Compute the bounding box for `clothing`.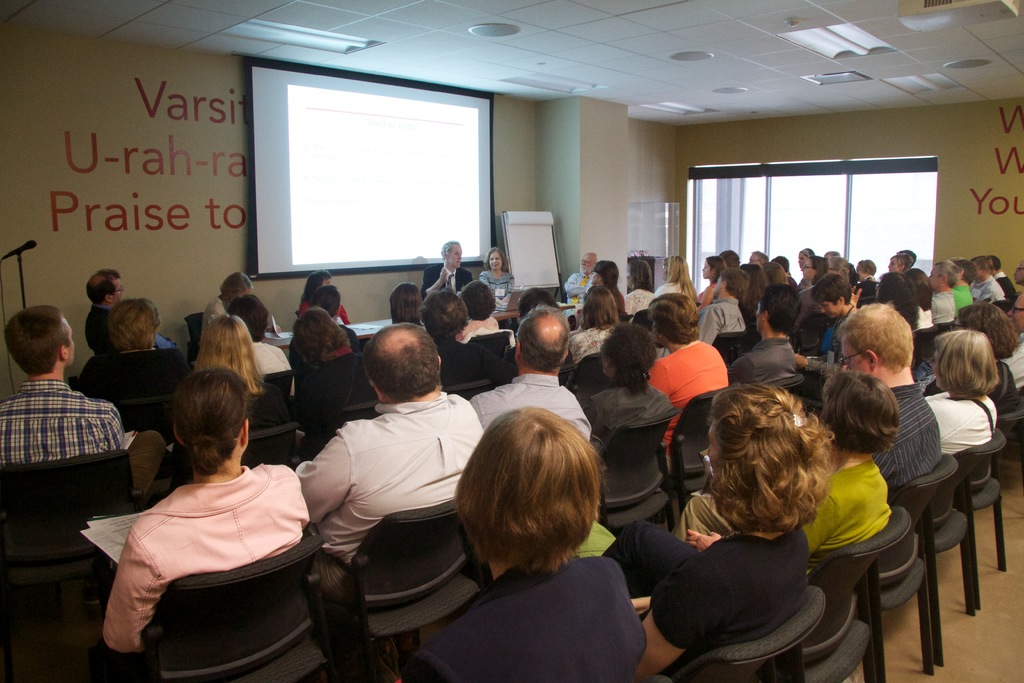
583:381:683:445.
